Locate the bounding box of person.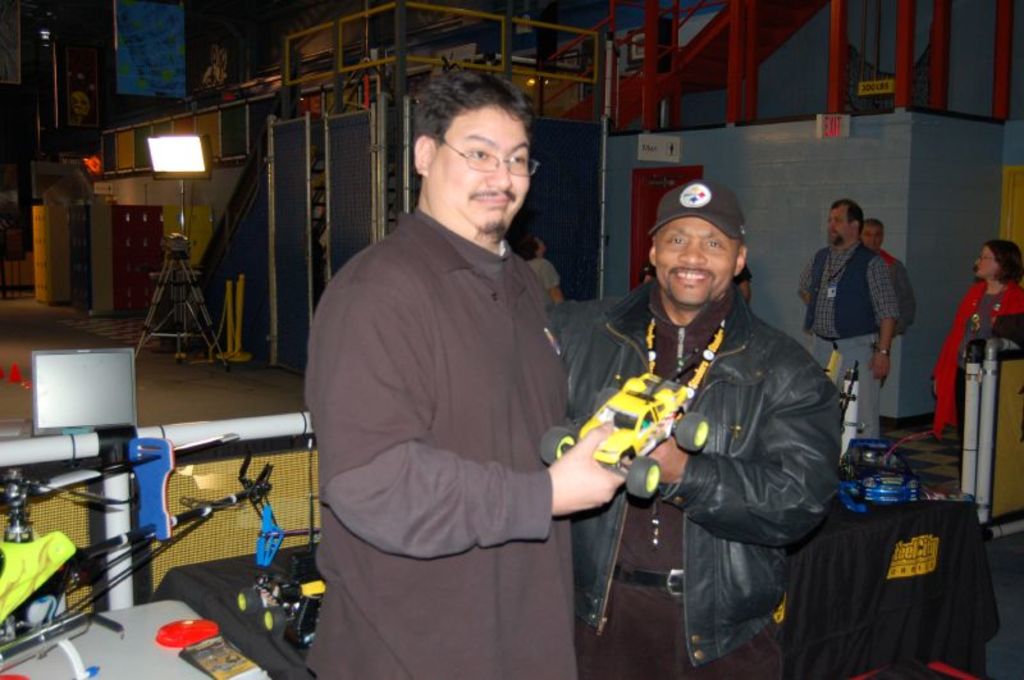
Bounding box: [x1=931, y1=237, x2=1021, y2=434].
